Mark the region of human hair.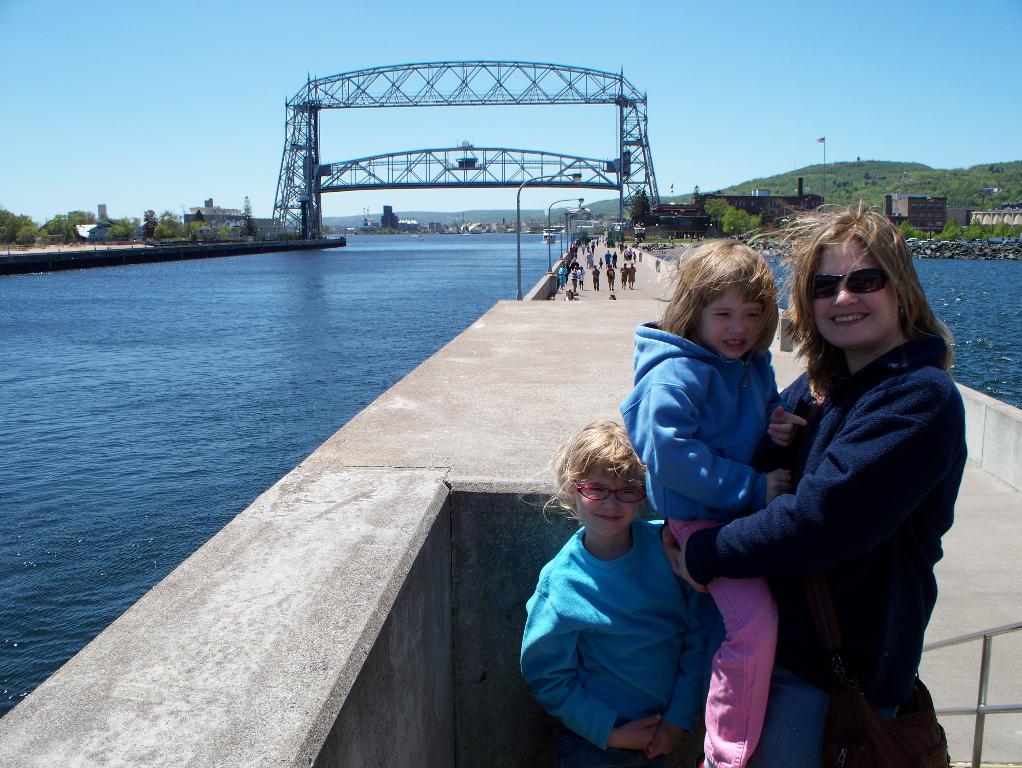
Region: (x1=747, y1=194, x2=956, y2=397).
